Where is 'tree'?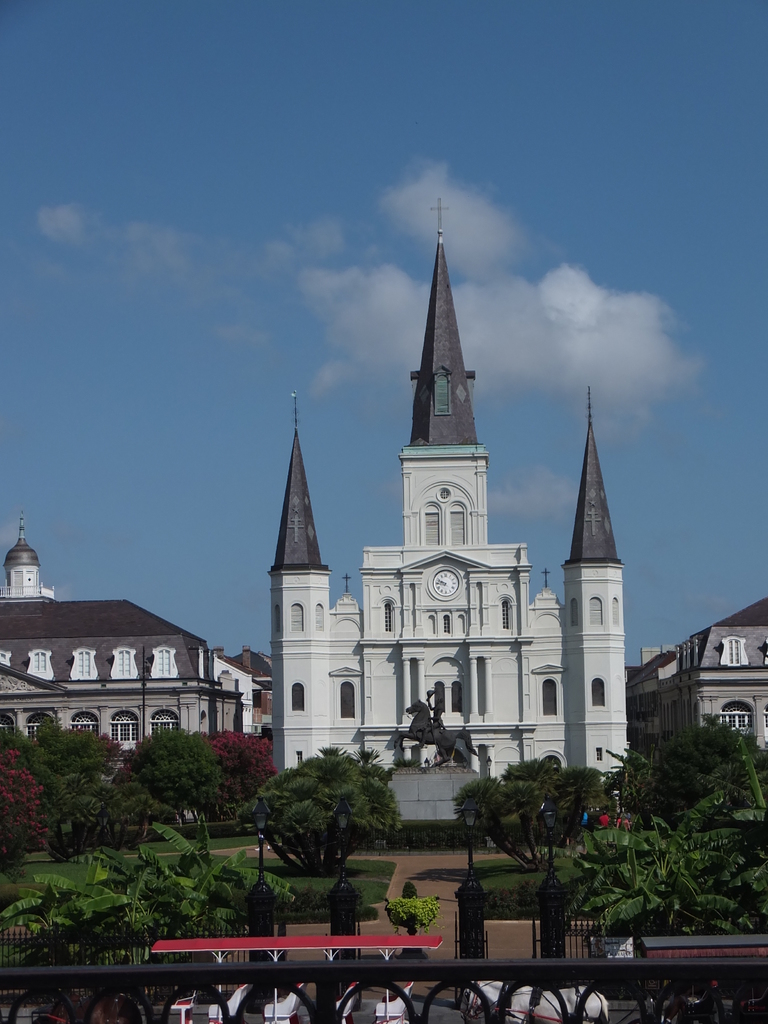
[237,753,419,879].
